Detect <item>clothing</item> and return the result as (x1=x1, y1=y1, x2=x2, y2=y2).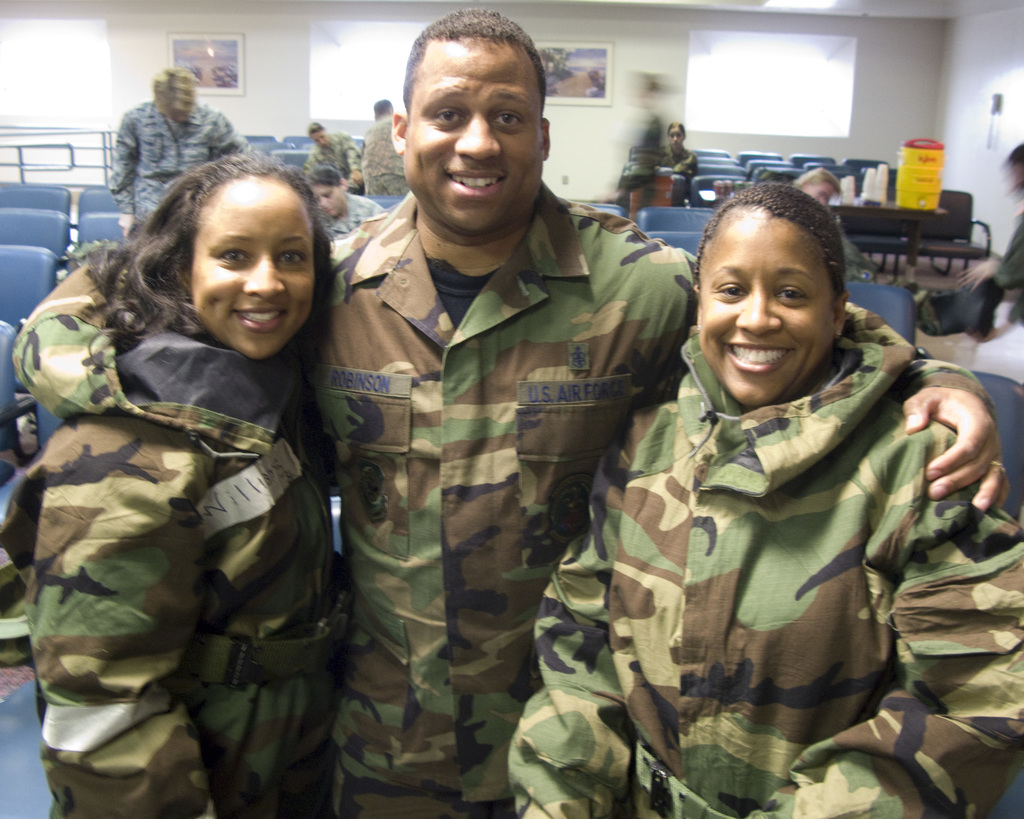
(x1=318, y1=193, x2=388, y2=237).
